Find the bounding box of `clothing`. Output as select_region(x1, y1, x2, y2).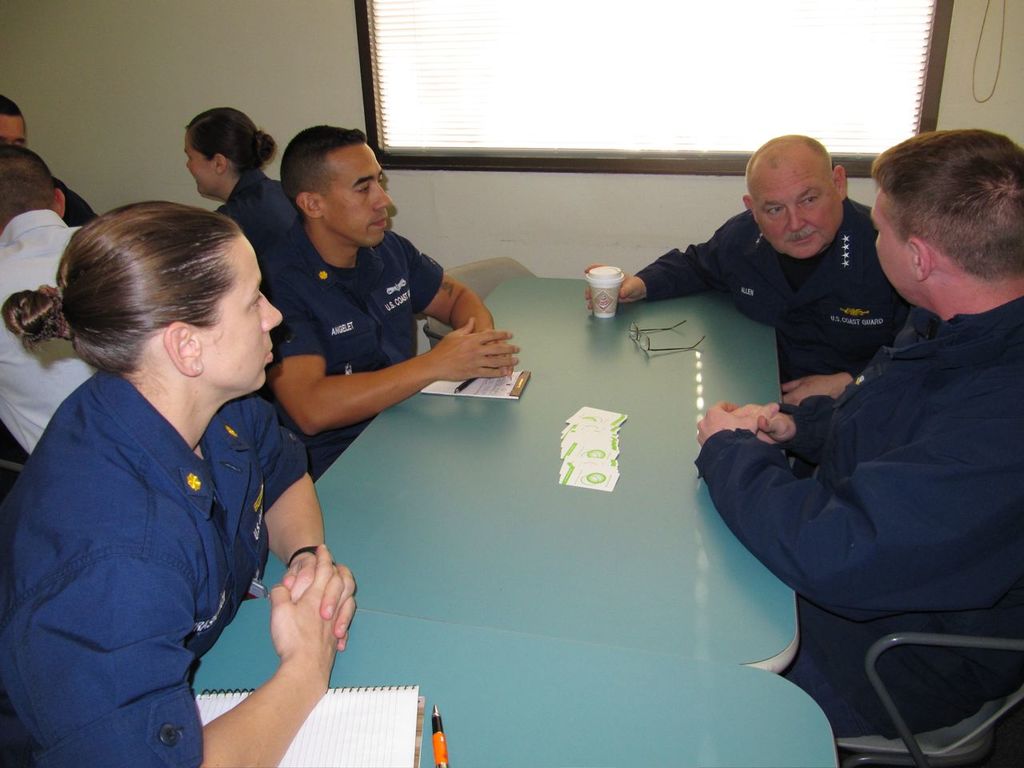
select_region(642, 206, 910, 410).
